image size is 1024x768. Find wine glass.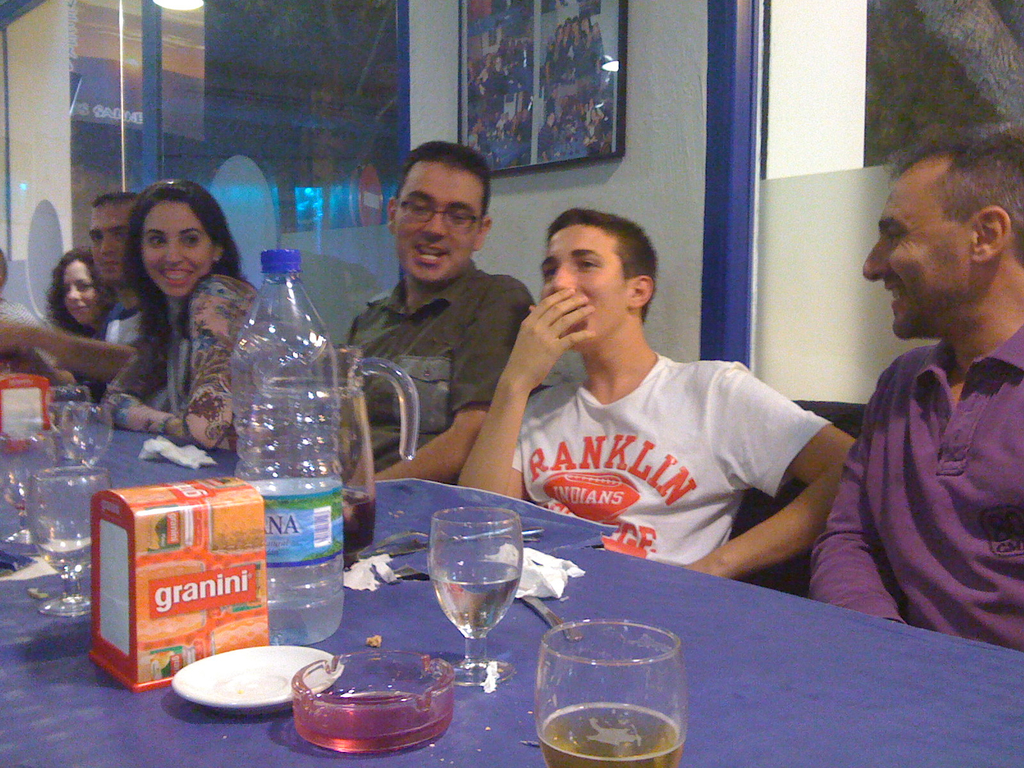
(x1=424, y1=504, x2=520, y2=684).
